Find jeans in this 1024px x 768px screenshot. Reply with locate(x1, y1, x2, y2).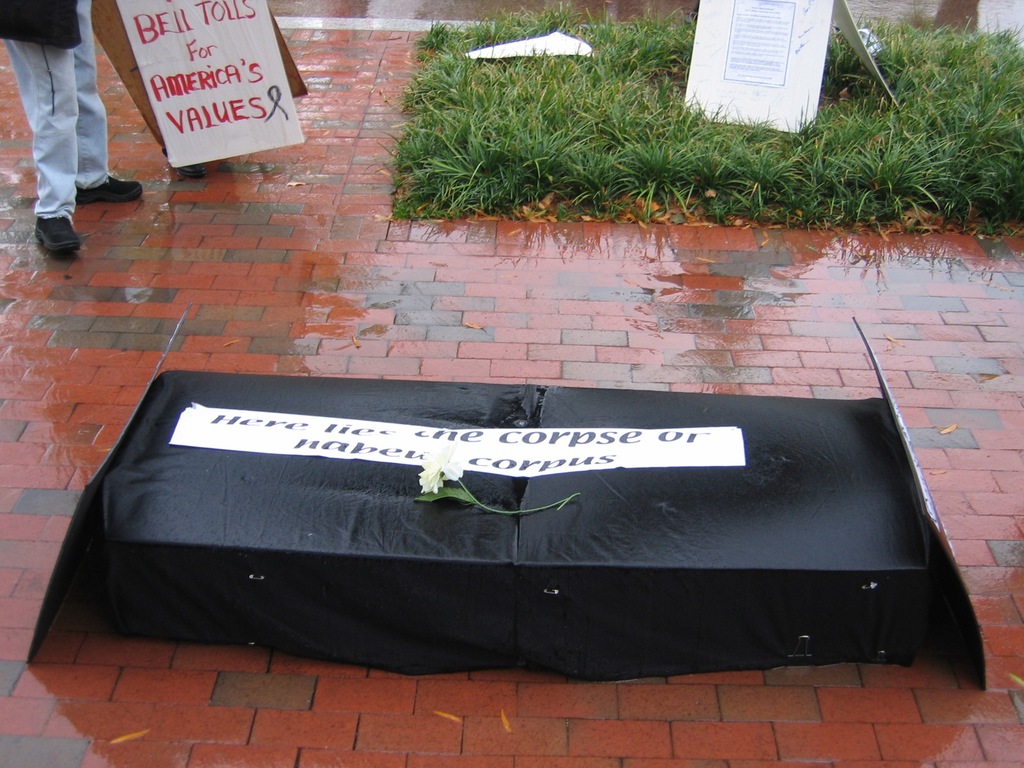
locate(8, 42, 109, 244).
